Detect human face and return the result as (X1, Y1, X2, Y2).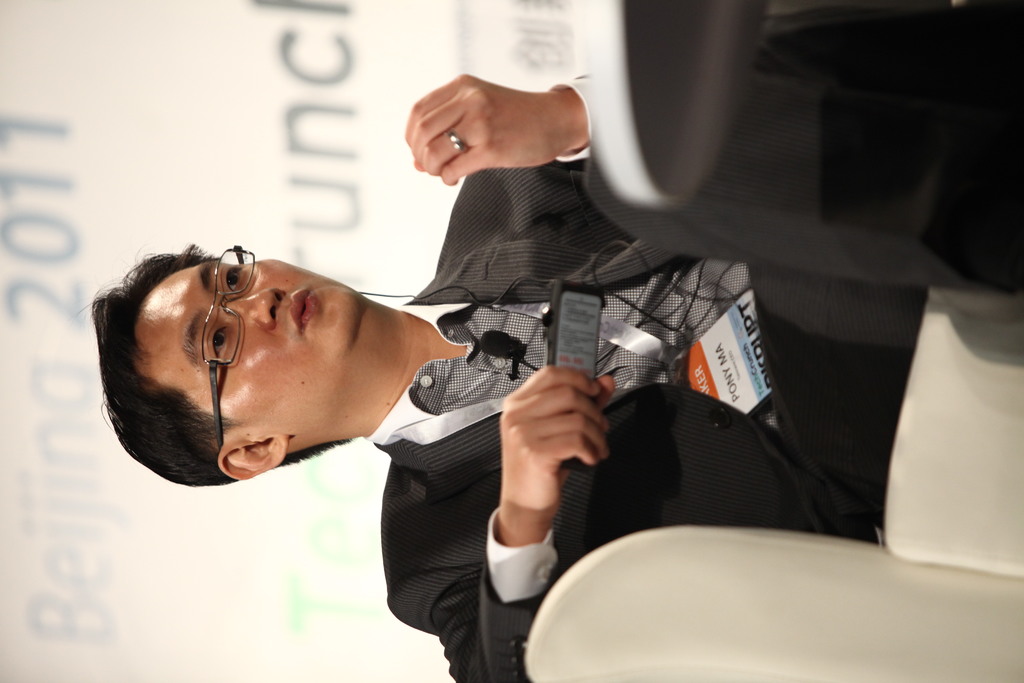
(136, 258, 356, 431).
